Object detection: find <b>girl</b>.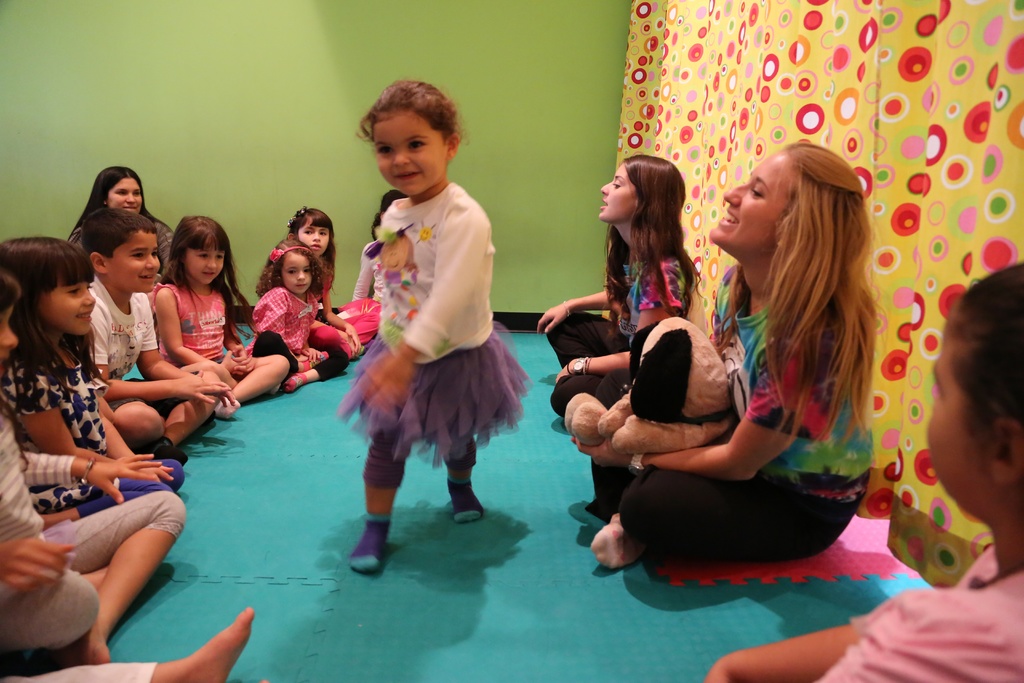
box(2, 235, 184, 521).
